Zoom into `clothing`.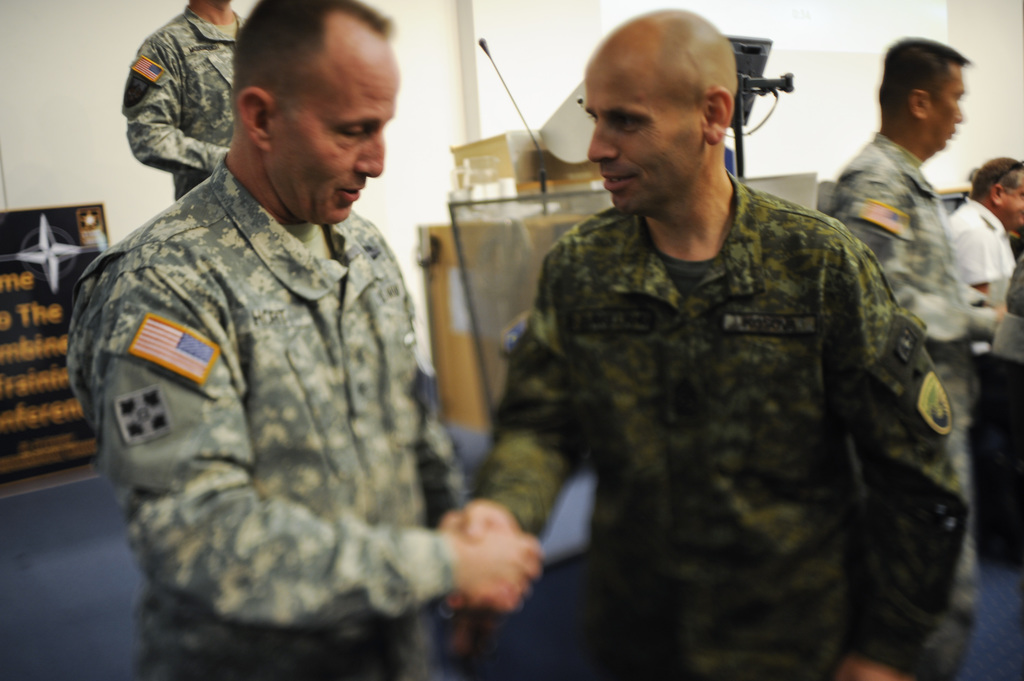
Zoom target: bbox=(115, 4, 244, 202).
